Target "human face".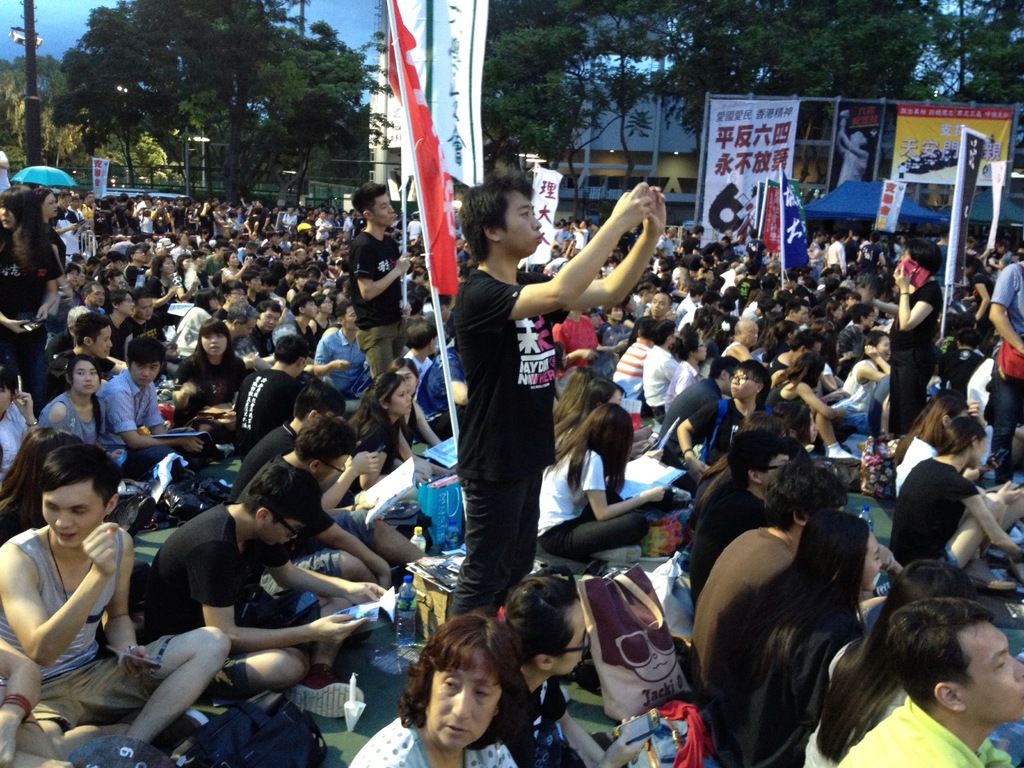
Target region: 879 336 890 362.
